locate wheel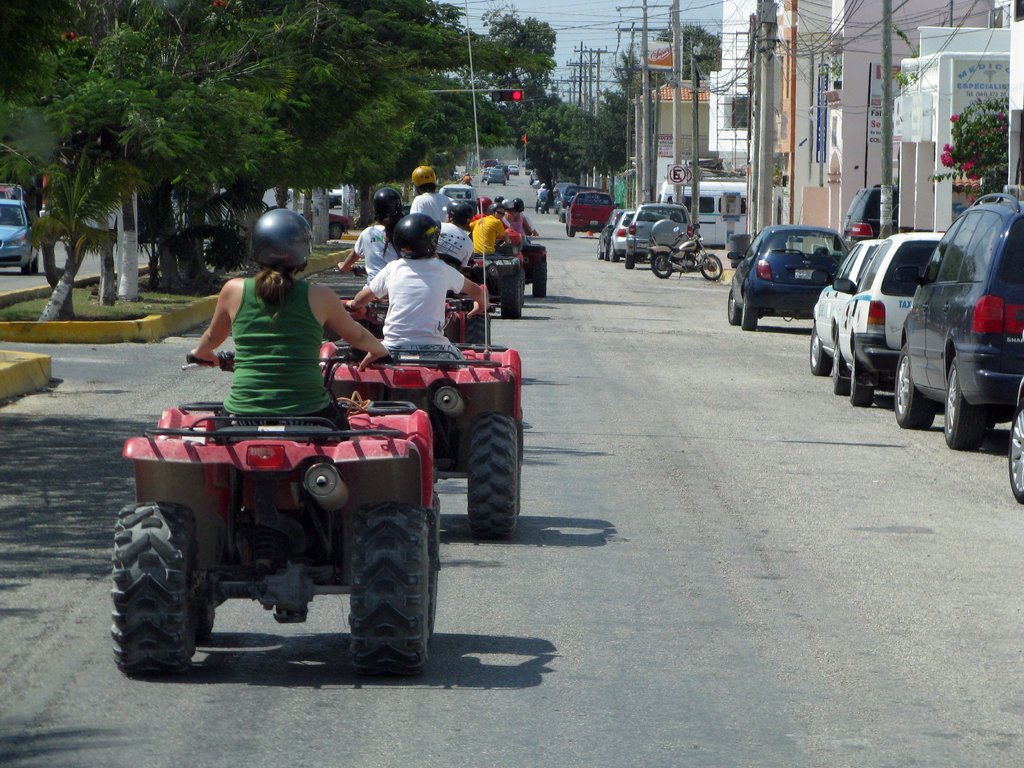
(853,349,873,408)
